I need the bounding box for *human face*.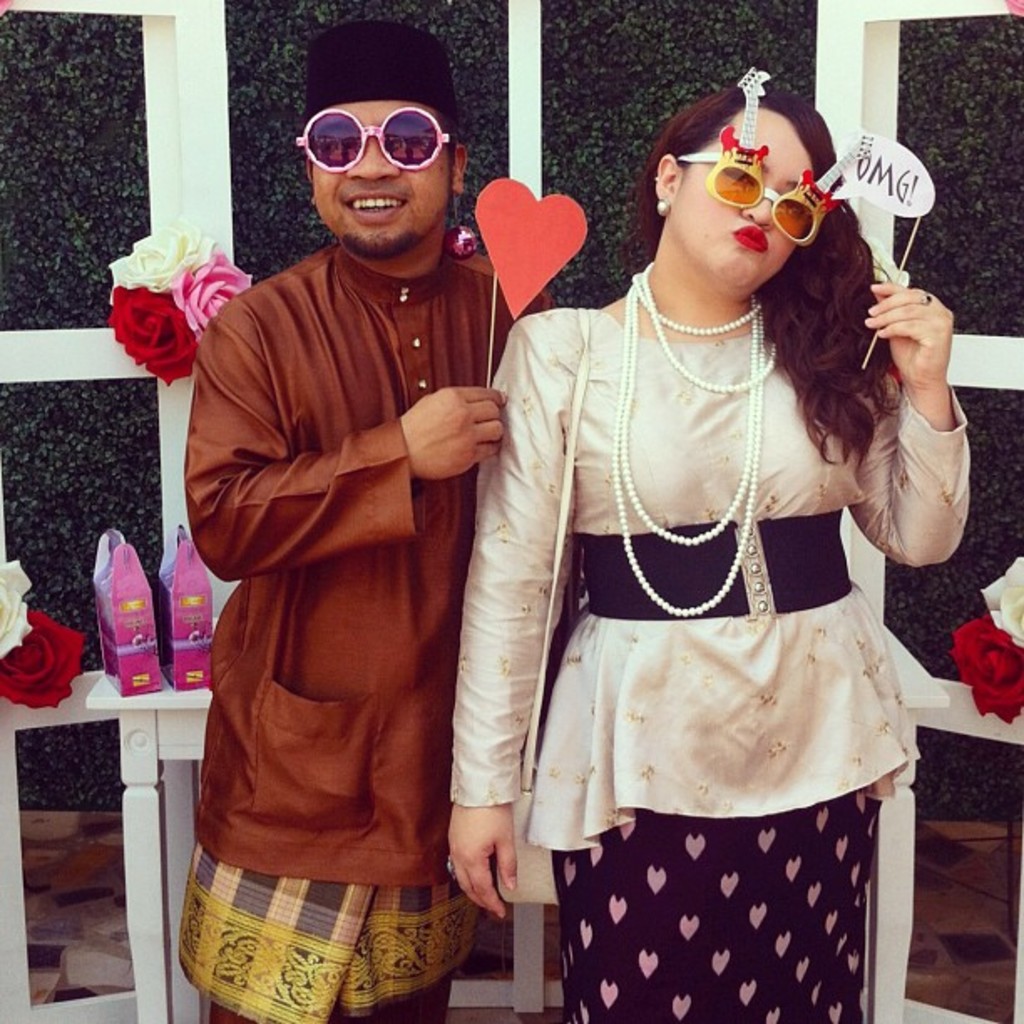
Here it is: 311:105:458:254.
